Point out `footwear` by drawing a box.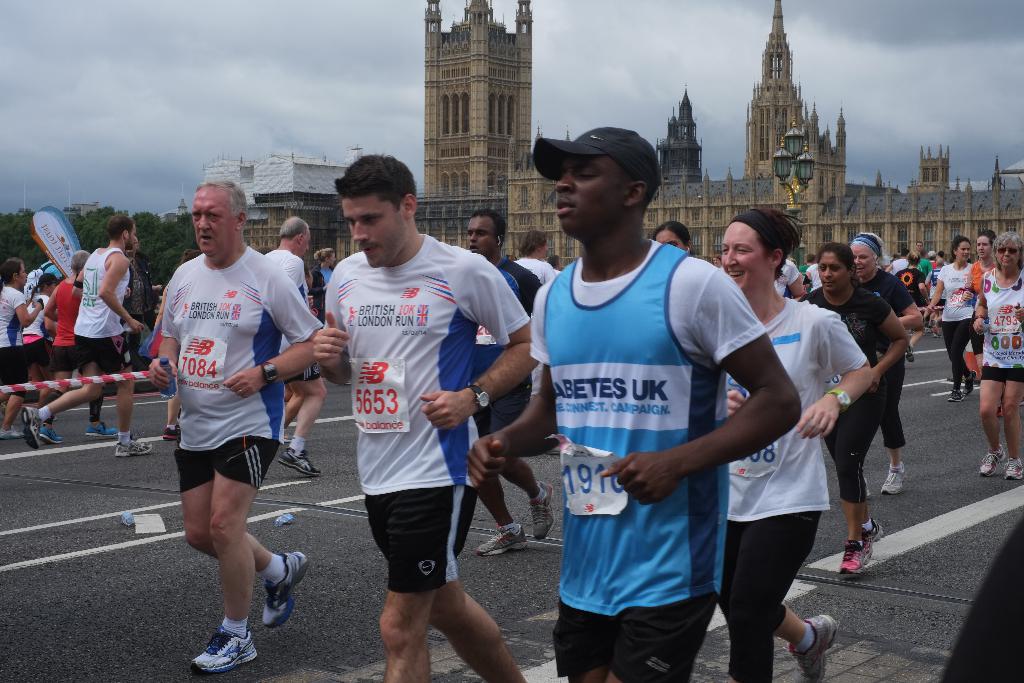
[475,518,530,557].
